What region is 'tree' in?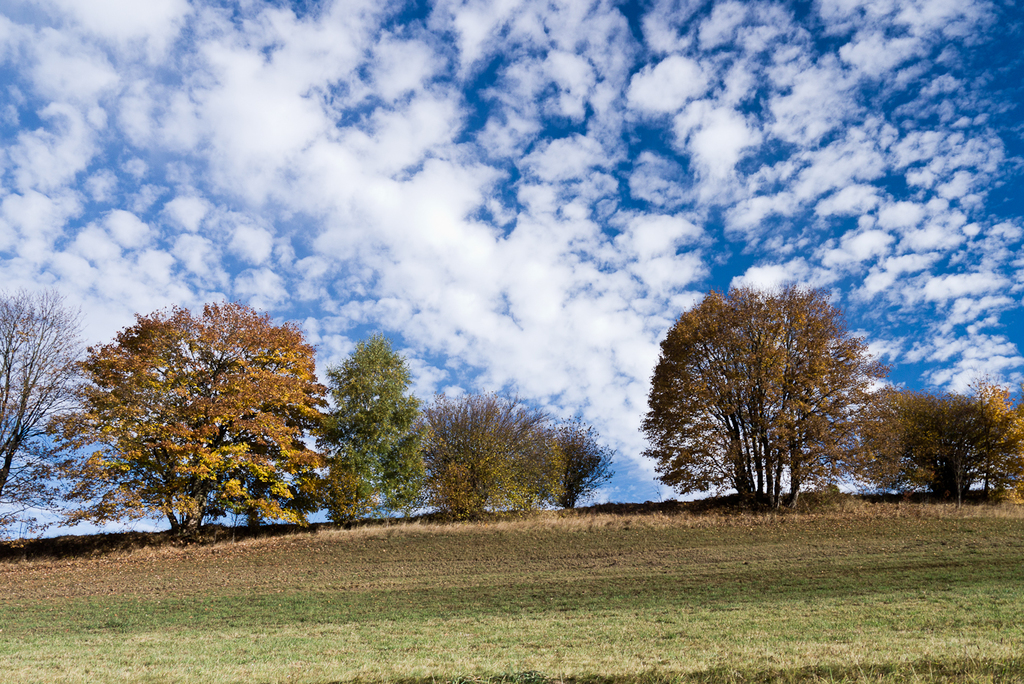
rect(639, 275, 891, 524).
